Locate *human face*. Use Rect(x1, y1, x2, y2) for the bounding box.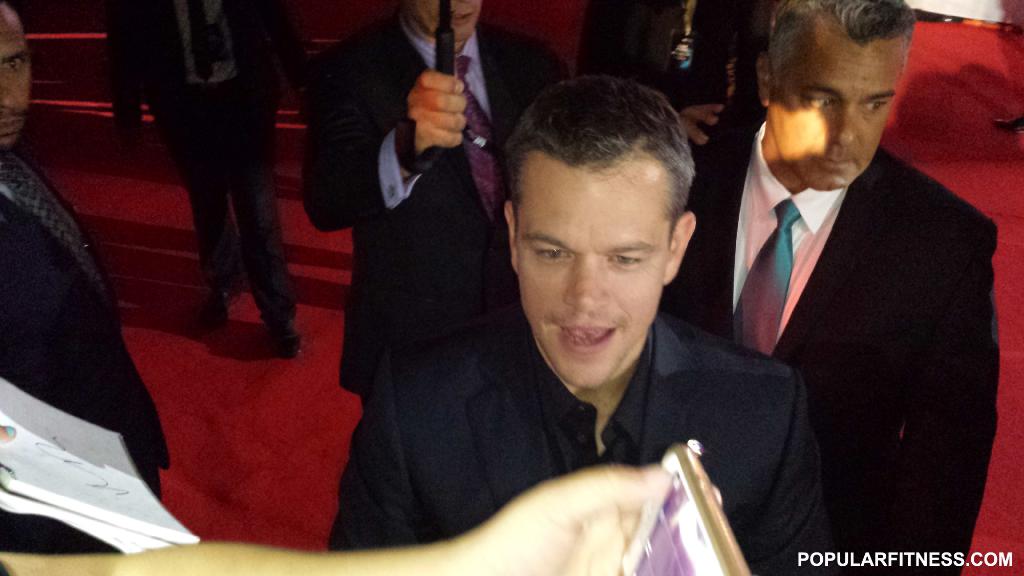
Rect(0, 13, 31, 136).
